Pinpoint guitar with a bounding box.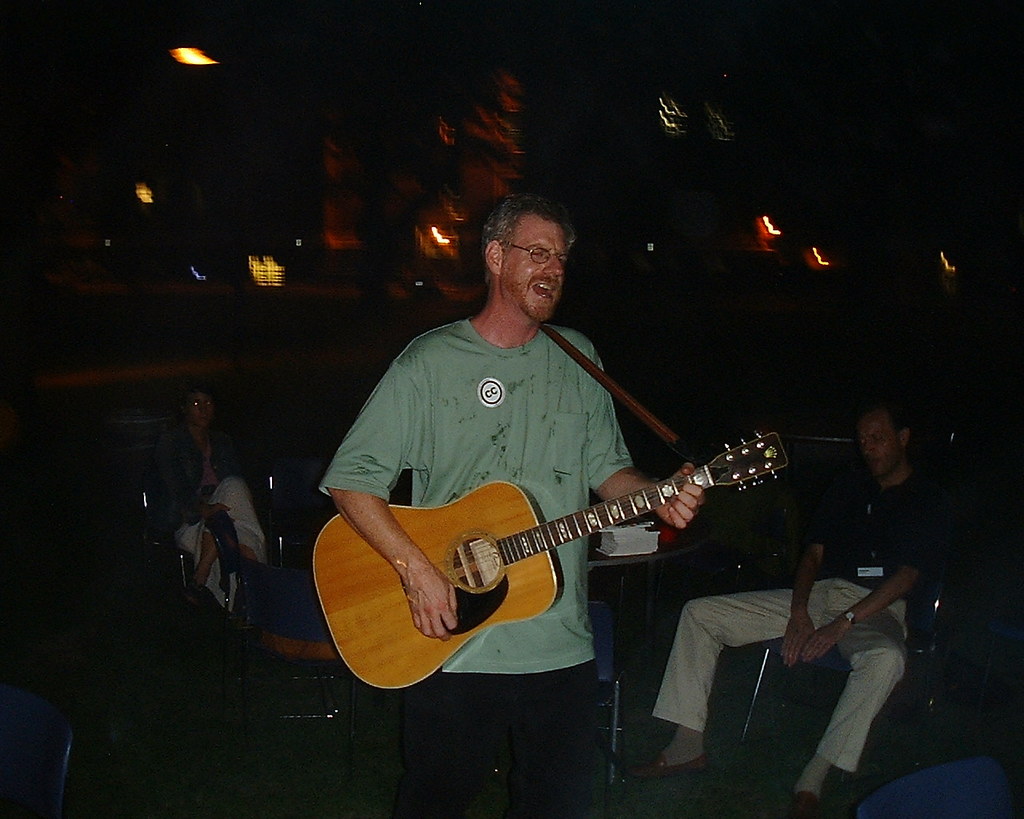
bbox=[310, 446, 787, 691].
